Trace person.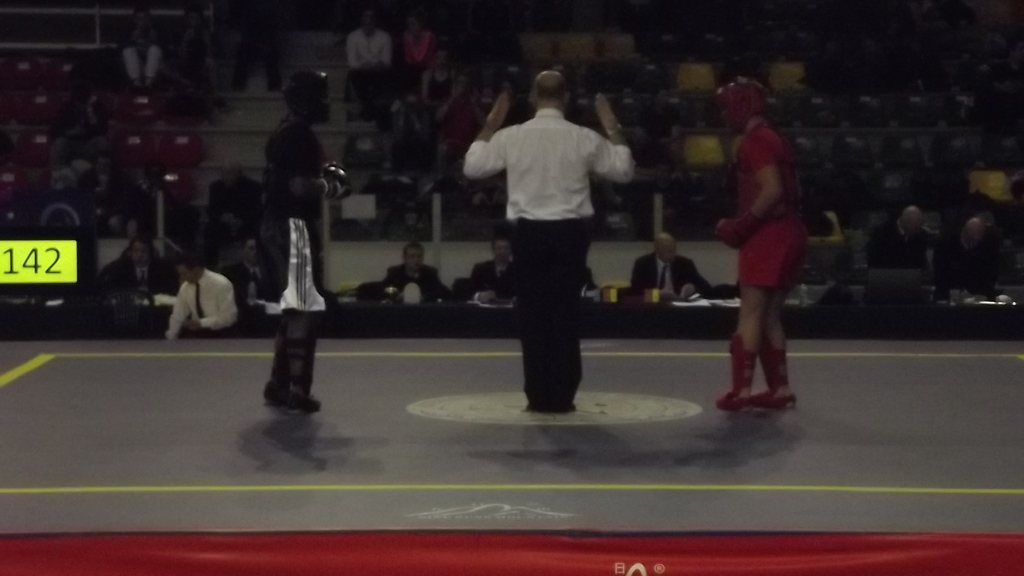
Traced to Rect(159, 257, 234, 344).
